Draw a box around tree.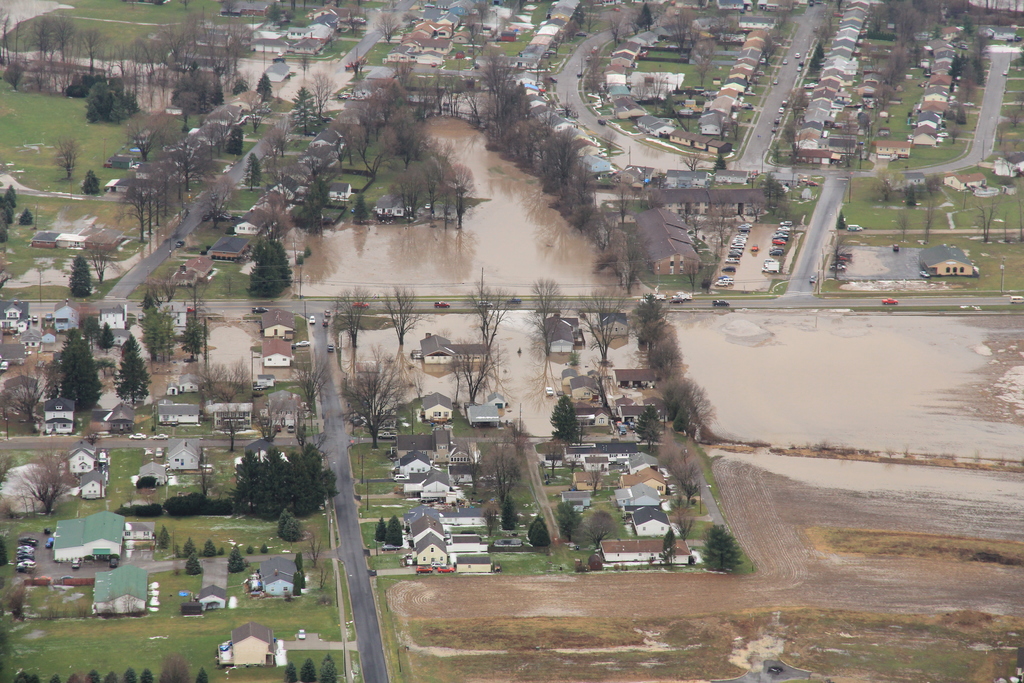
[left=584, top=513, right=619, bottom=548].
